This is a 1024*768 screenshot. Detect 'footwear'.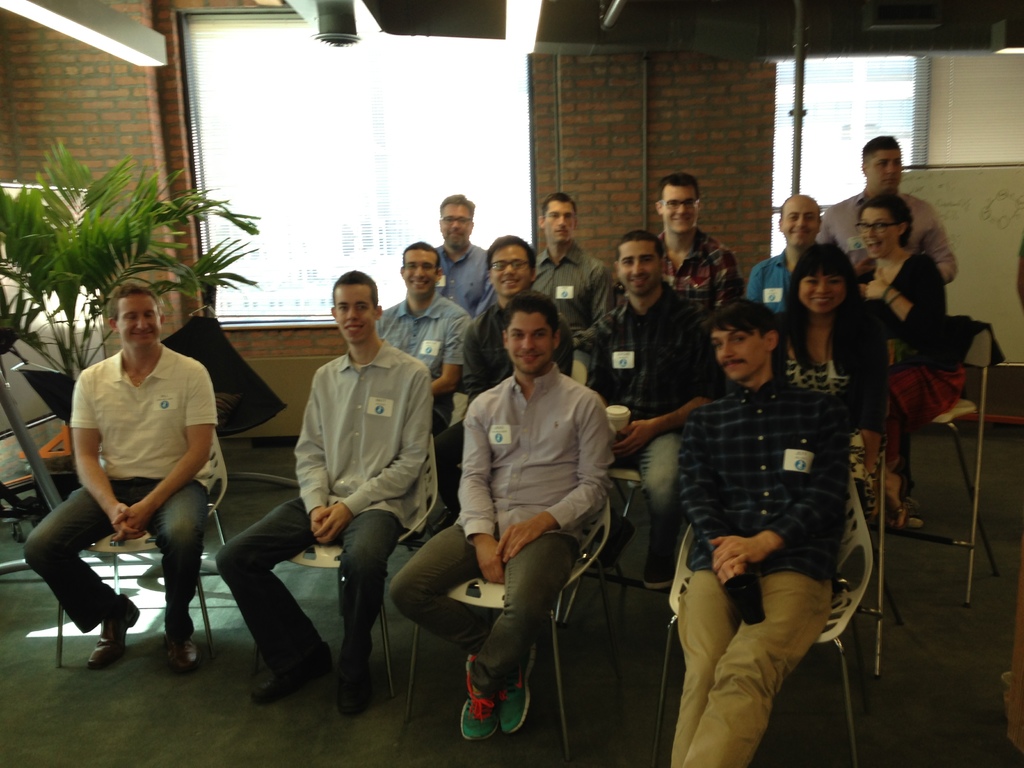
x1=161, y1=607, x2=203, y2=673.
